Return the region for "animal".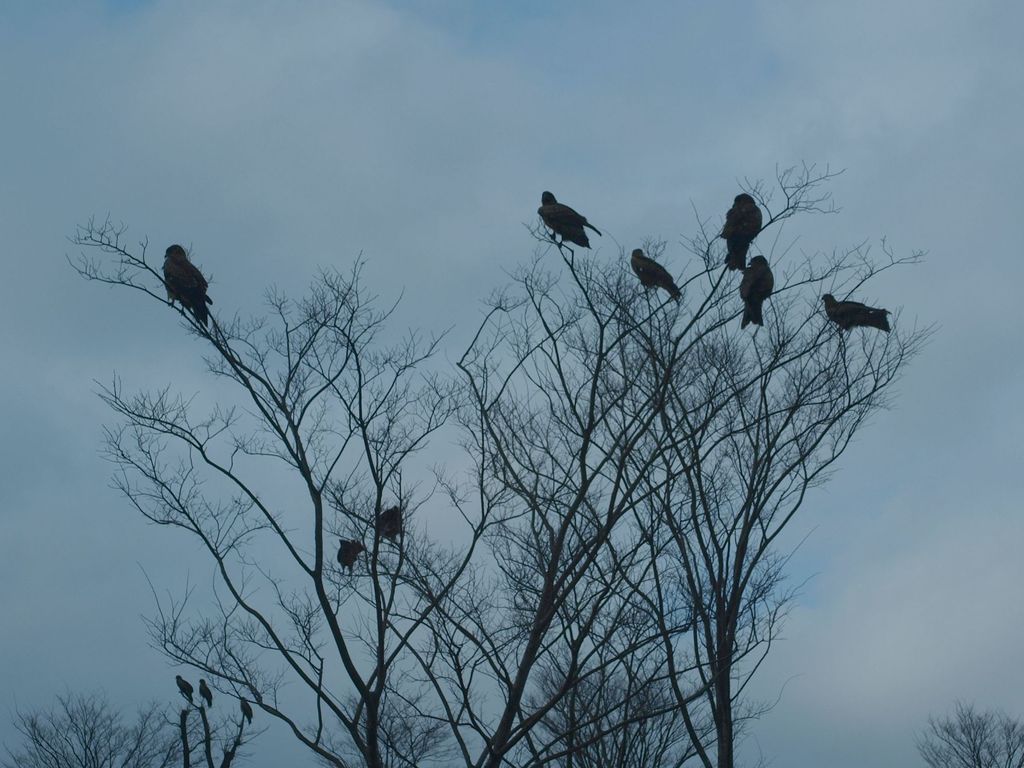
box=[527, 188, 599, 248].
